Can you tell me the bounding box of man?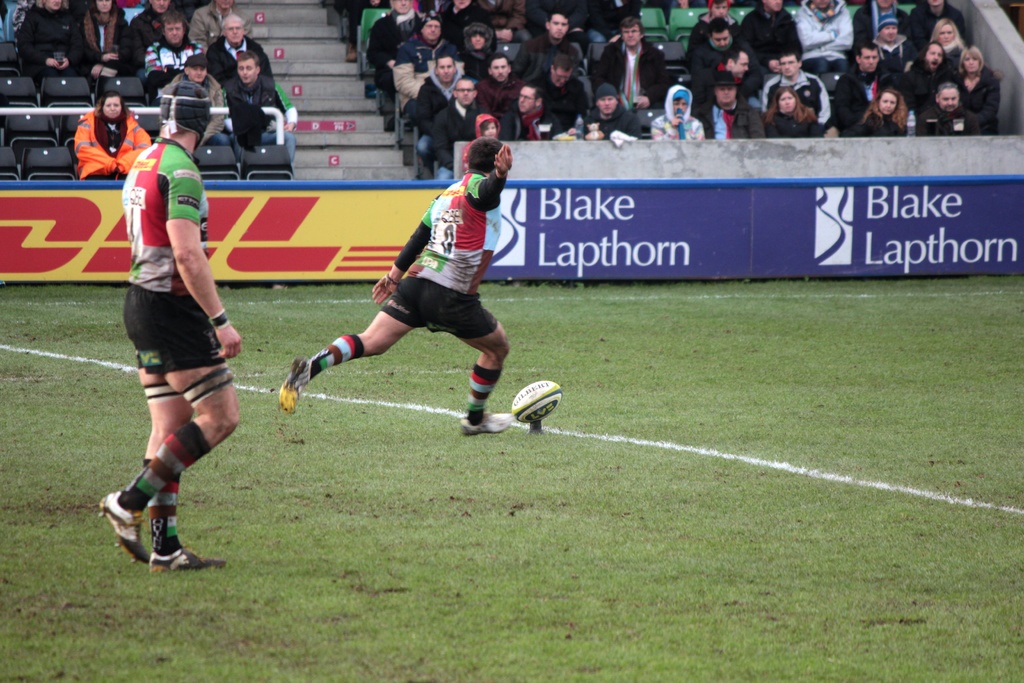
left=364, top=0, right=431, bottom=96.
